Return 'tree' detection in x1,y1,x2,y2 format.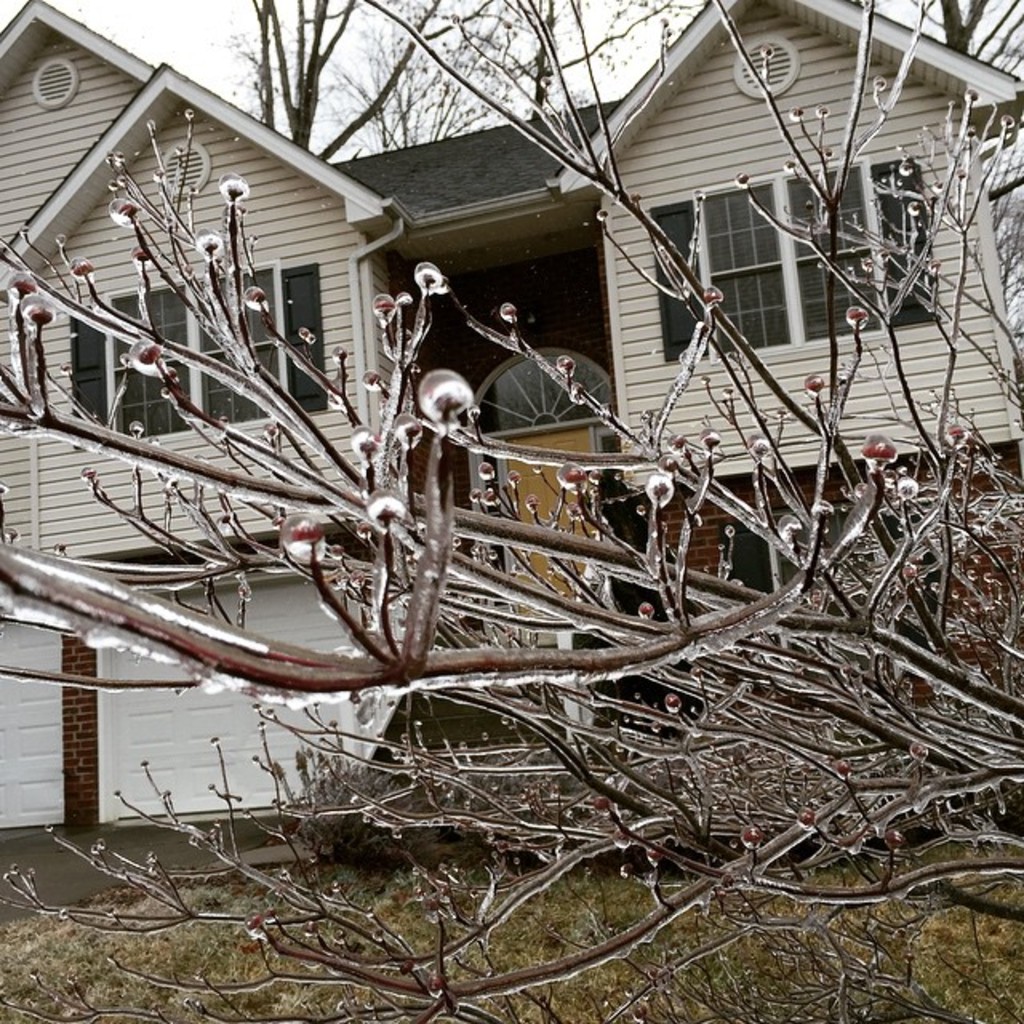
248,0,672,162.
